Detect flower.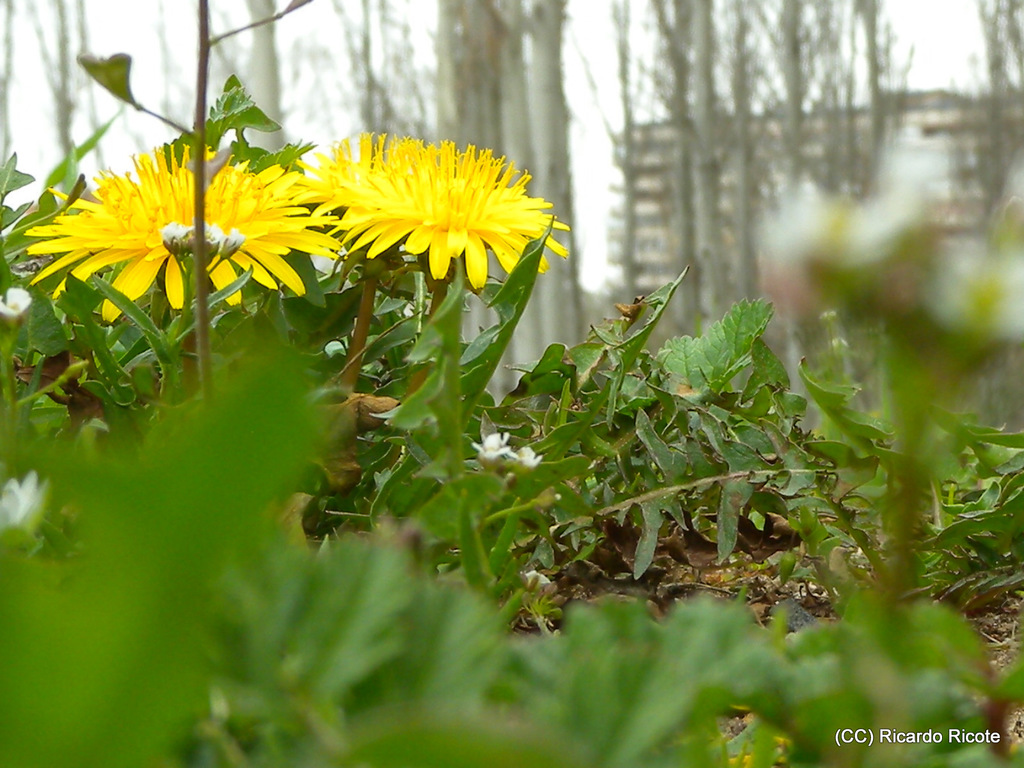
Detected at [left=265, top=132, right=556, bottom=282].
